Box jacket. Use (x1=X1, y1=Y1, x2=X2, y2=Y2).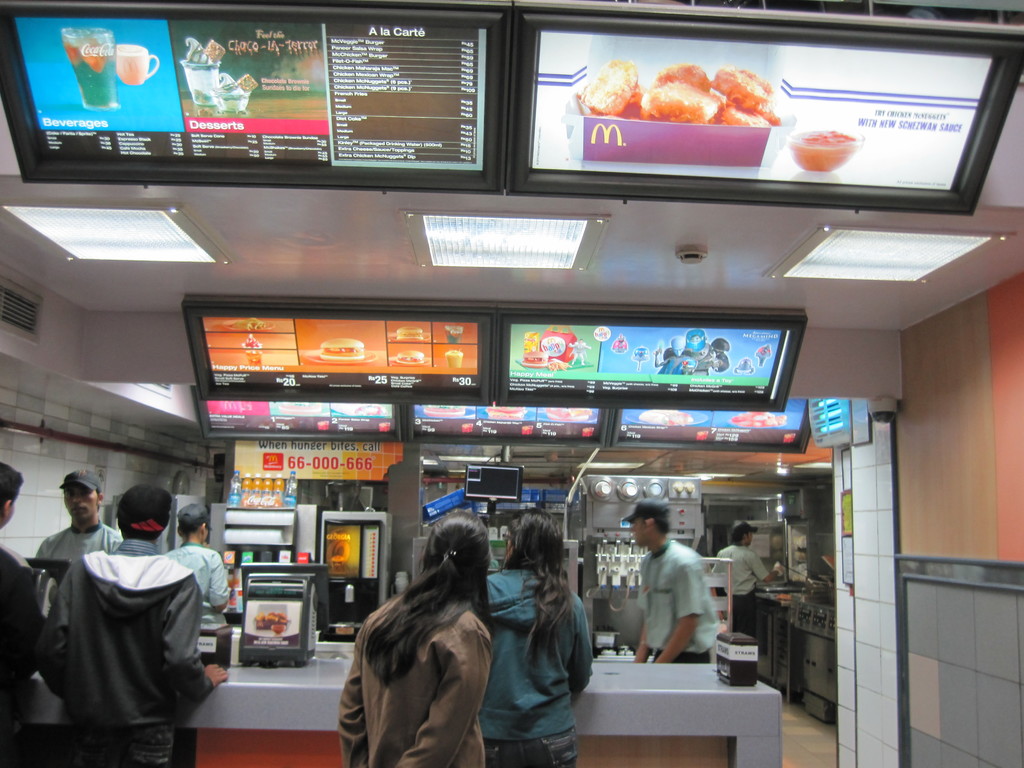
(x1=333, y1=586, x2=493, y2=767).
